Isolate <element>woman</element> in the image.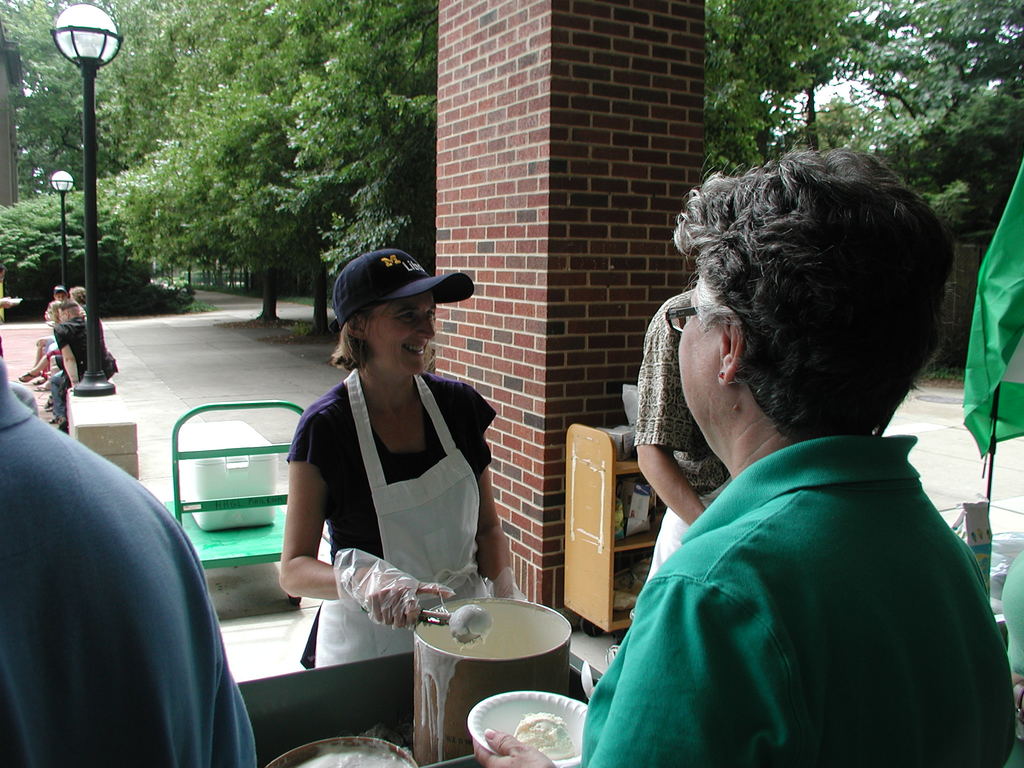
Isolated region: <bbox>269, 262, 511, 691</bbox>.
